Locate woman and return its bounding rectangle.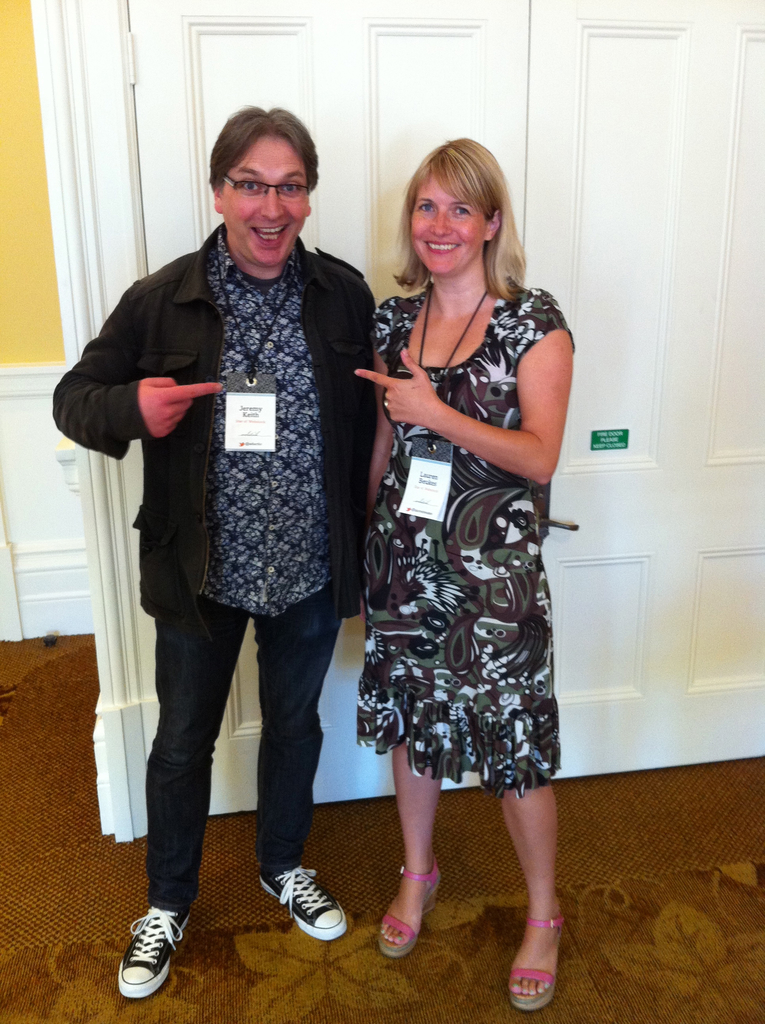
{"left": 360, "top": 127, "right": 578, "bottom": 1014}.
